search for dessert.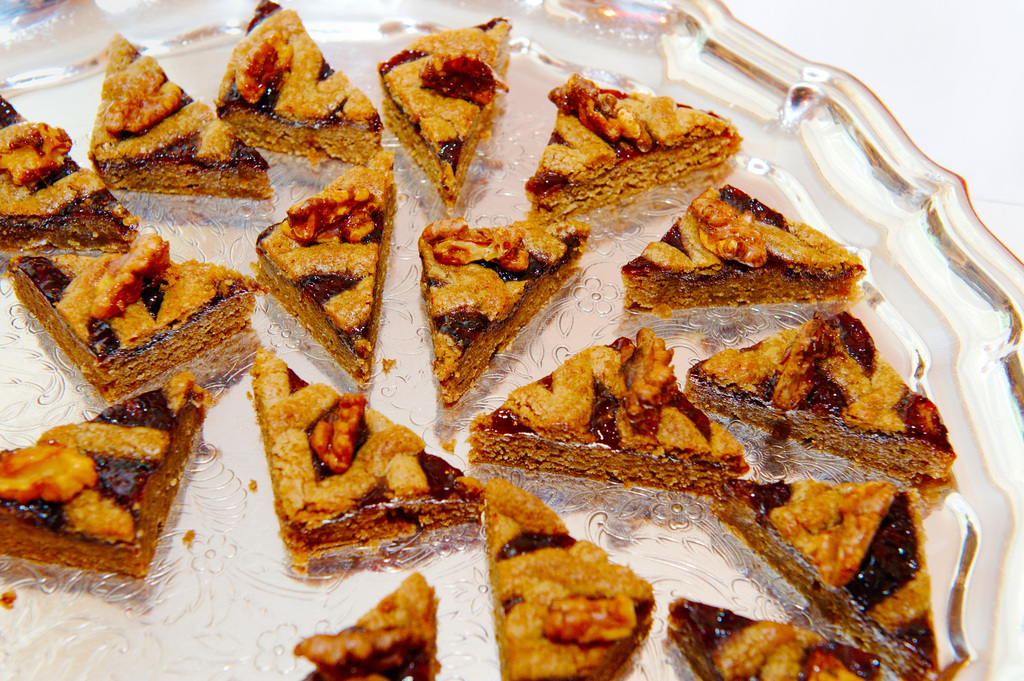
Found at <bbox>250, 146, 401, 386</bbox>.
